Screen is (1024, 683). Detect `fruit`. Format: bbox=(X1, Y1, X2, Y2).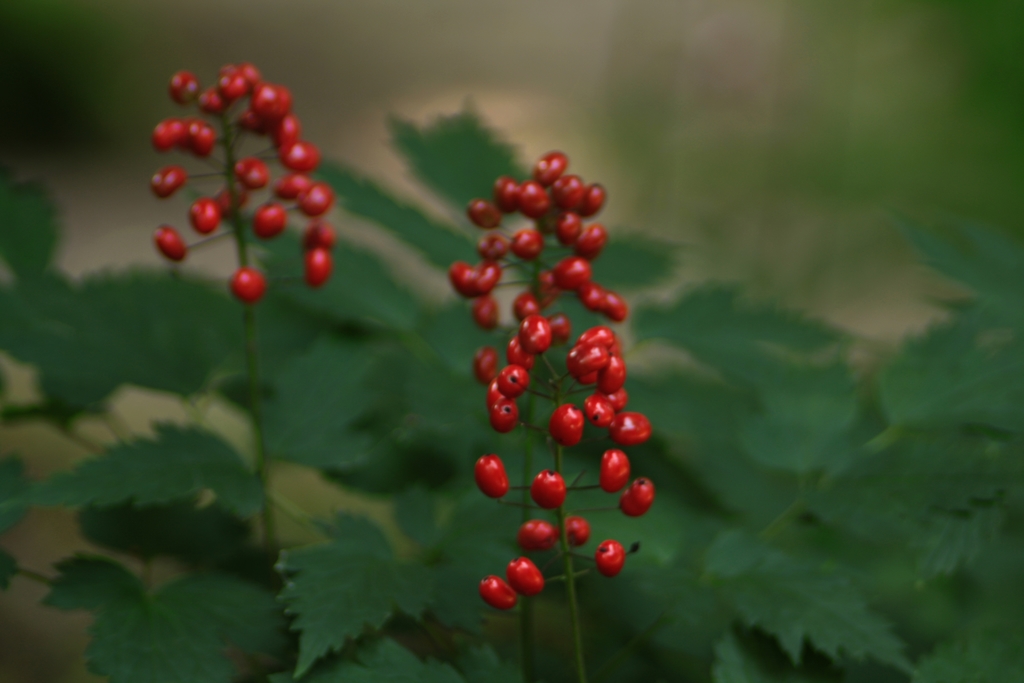
bbox=(479, 574, 520, 609).
